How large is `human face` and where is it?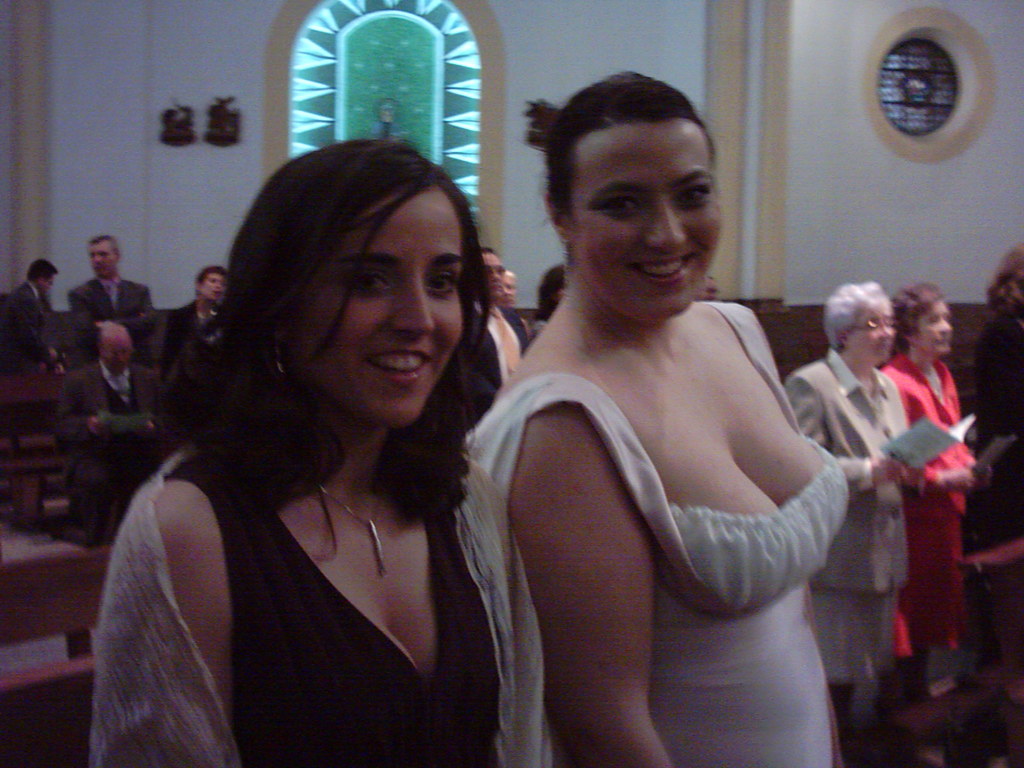
Bounding box: <region>570, 122, 721, 321</region>.
